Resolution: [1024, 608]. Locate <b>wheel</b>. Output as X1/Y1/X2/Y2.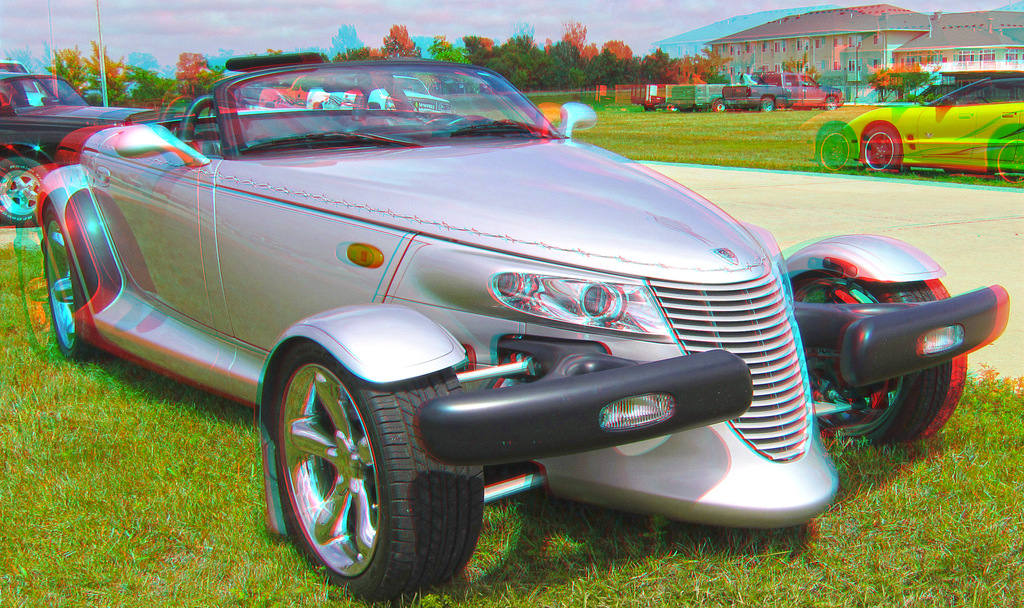
788/271/968/445.
